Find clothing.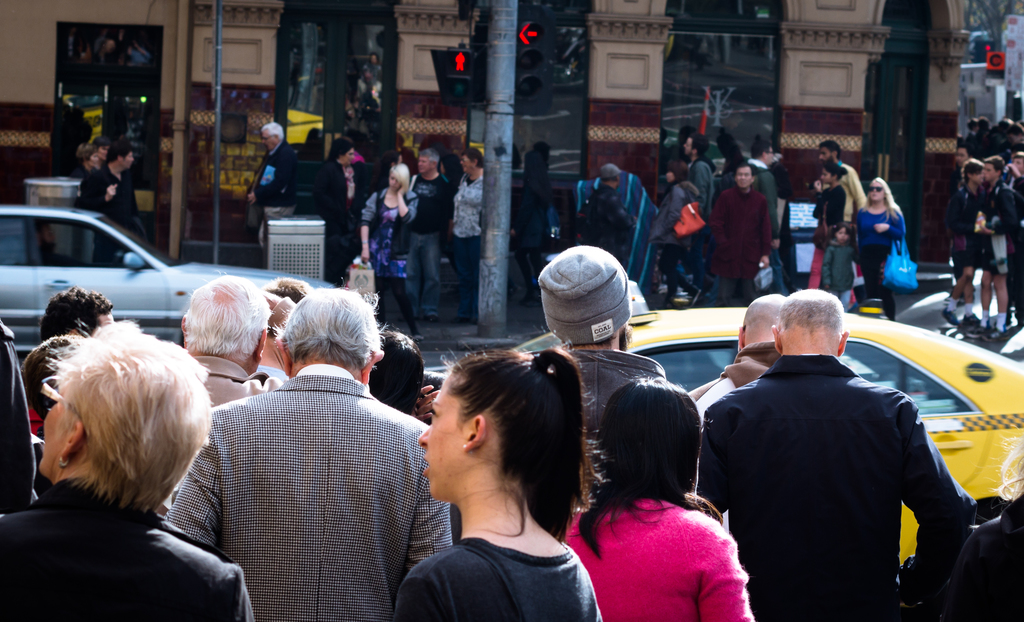
left=592, top=176, right=662, bottom=286.
